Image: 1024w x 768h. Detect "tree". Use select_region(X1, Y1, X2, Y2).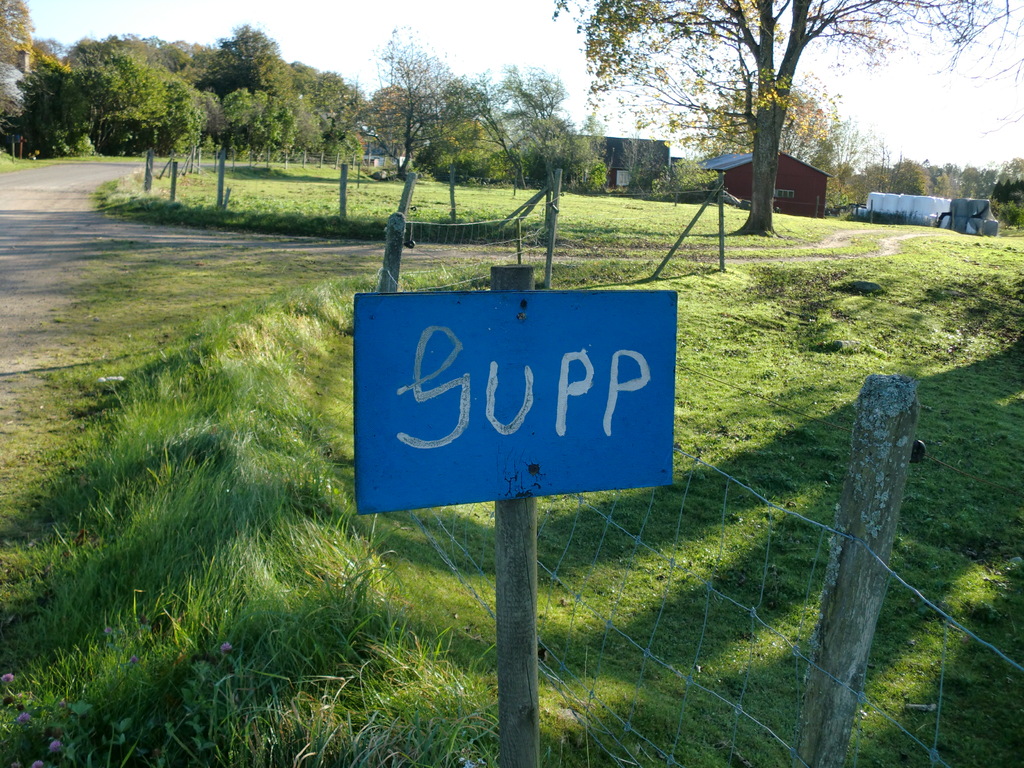
select_region(439, 63, 572, 190).
